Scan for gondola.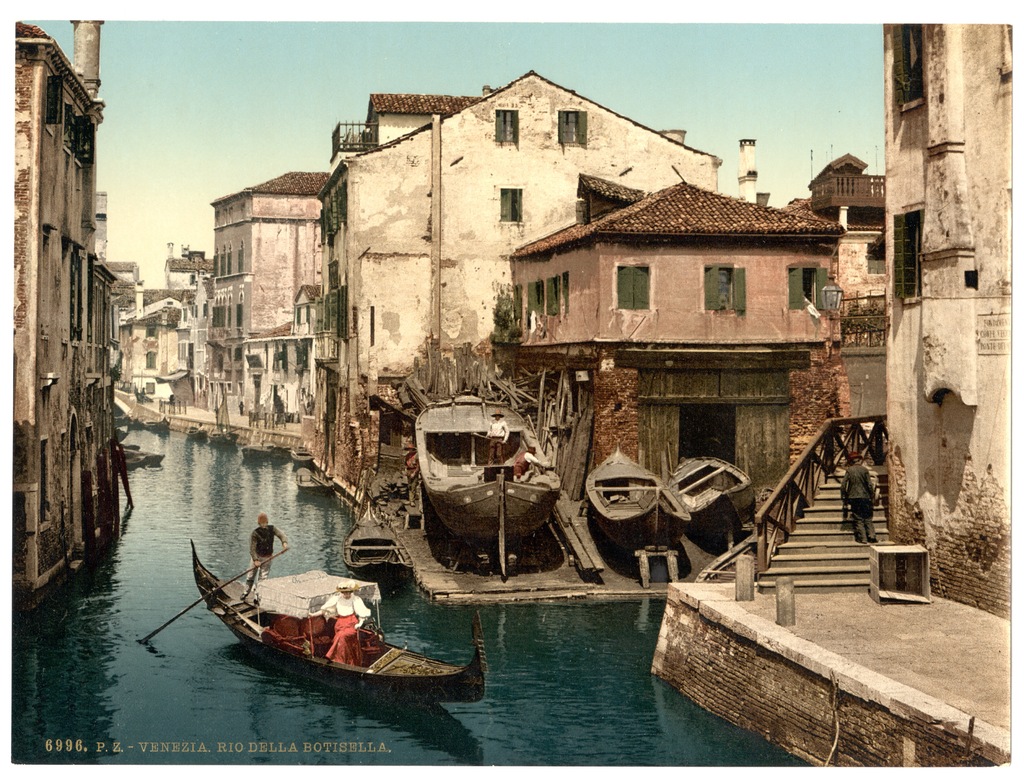
Scan result: detection(338, 496, 415, 602).
